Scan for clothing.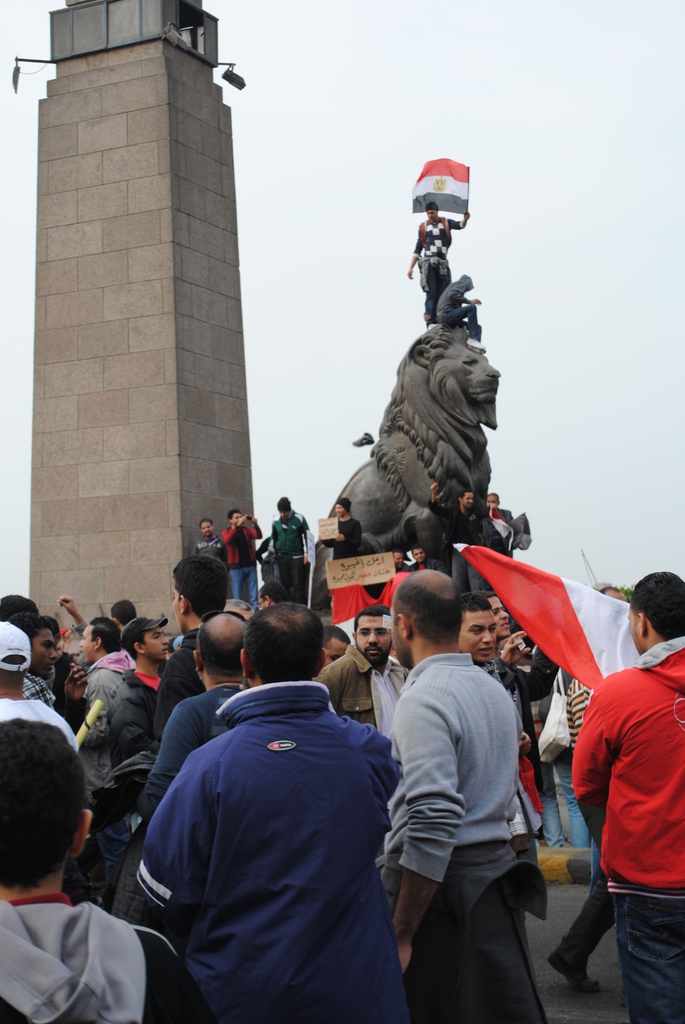
Scan result: box=[577, 631, 684, 1023].
